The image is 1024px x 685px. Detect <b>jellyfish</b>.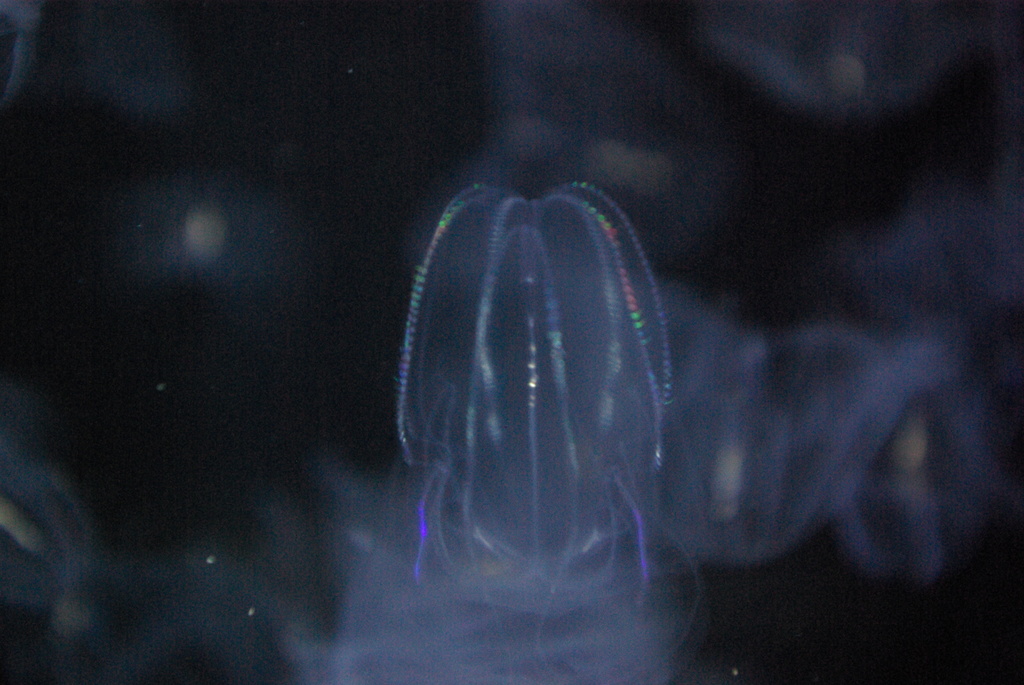
Detection: left=386, top=158, right=686, bottom=620.
